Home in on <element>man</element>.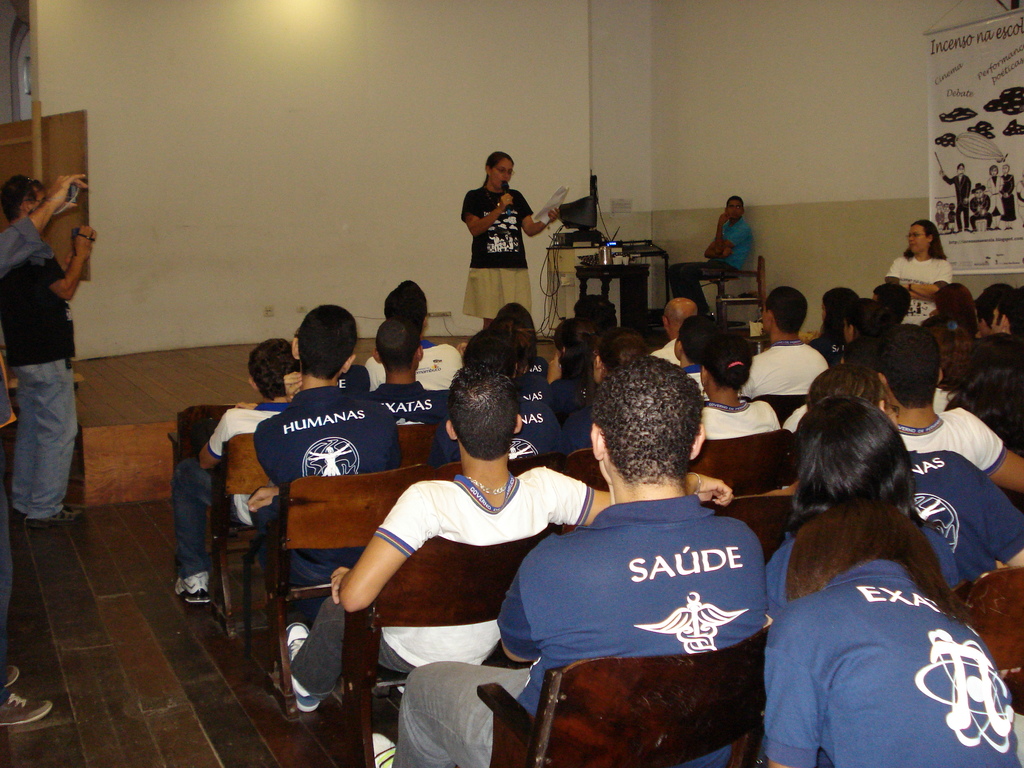
Homed in at 889,220,949,323.
